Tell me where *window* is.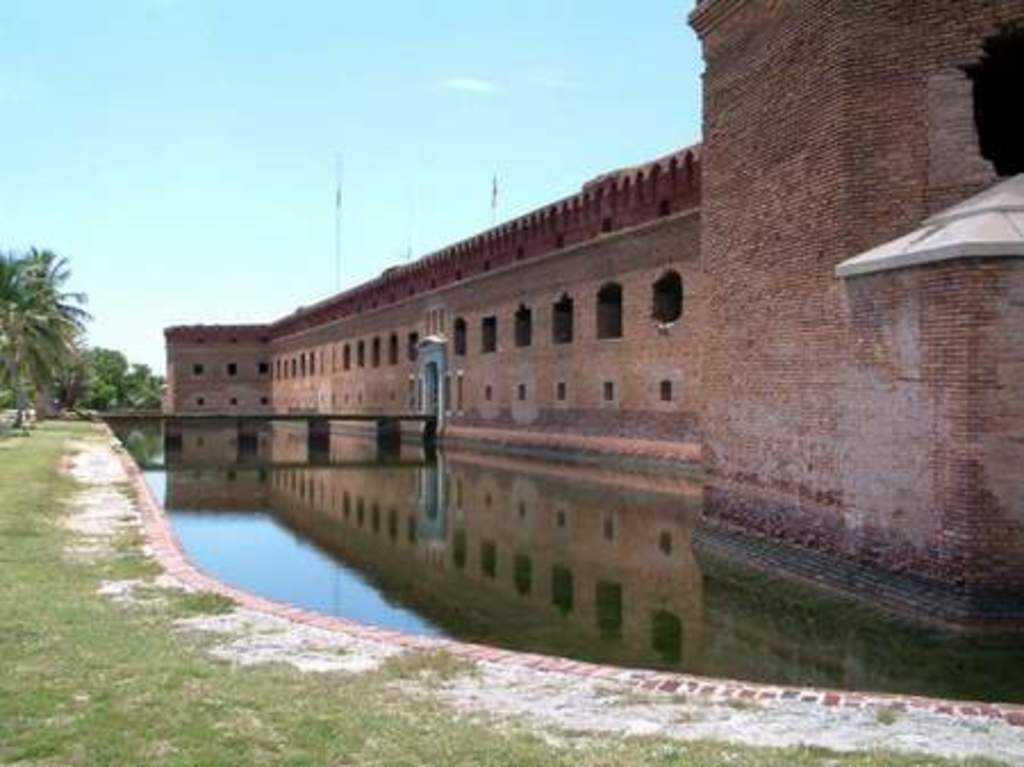
*window* is at l=478, t=316, r=494, b=353.
